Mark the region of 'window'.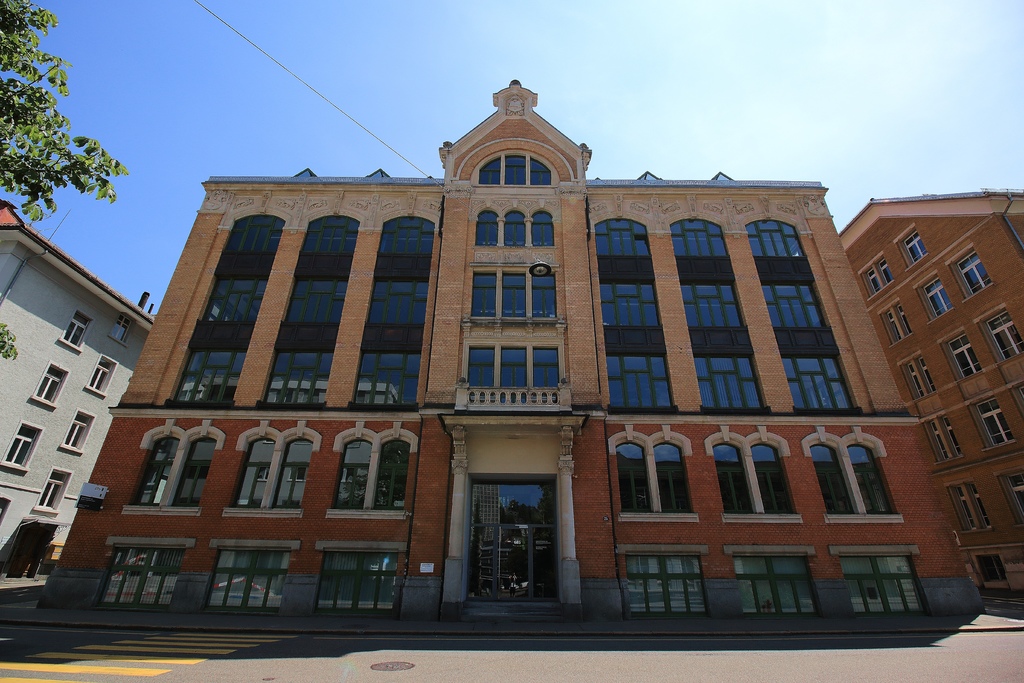
Region: (922,412,964,462).
